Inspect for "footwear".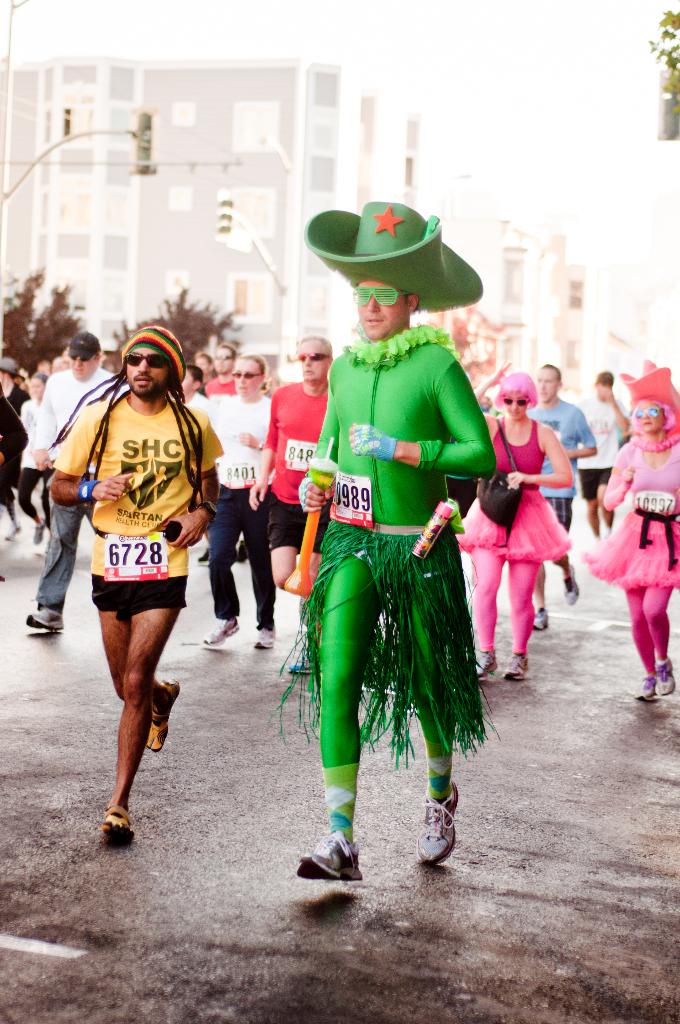
Inspection: {"left": 291, "top": 835, "right": 363, "bottom": 877}.
